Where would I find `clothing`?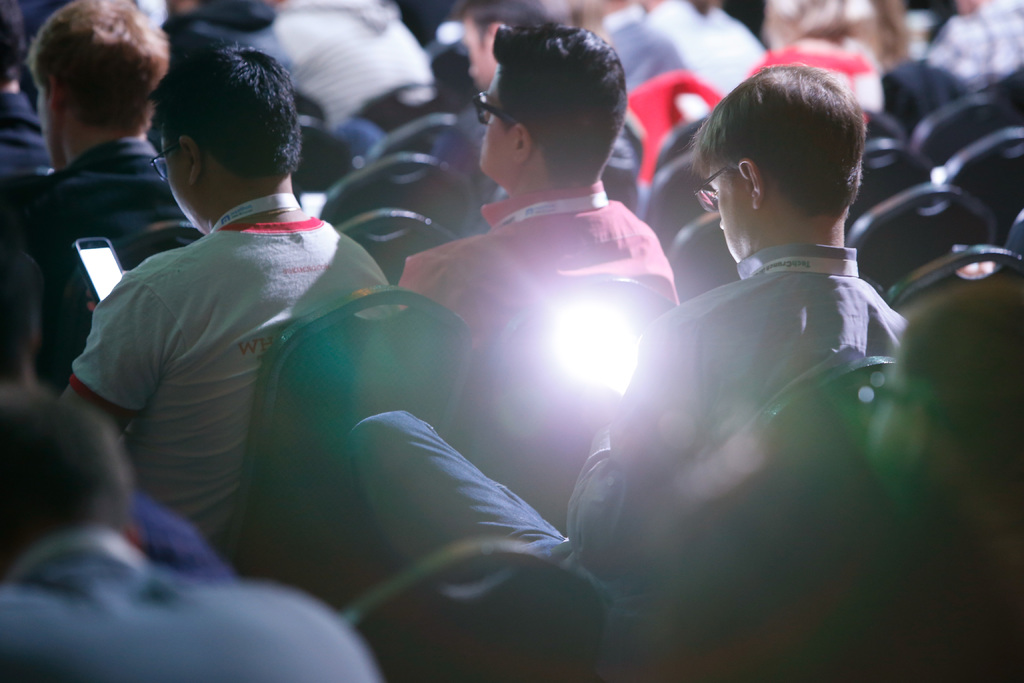
At [x1=63, y1=202, x2=389, y2=574].
